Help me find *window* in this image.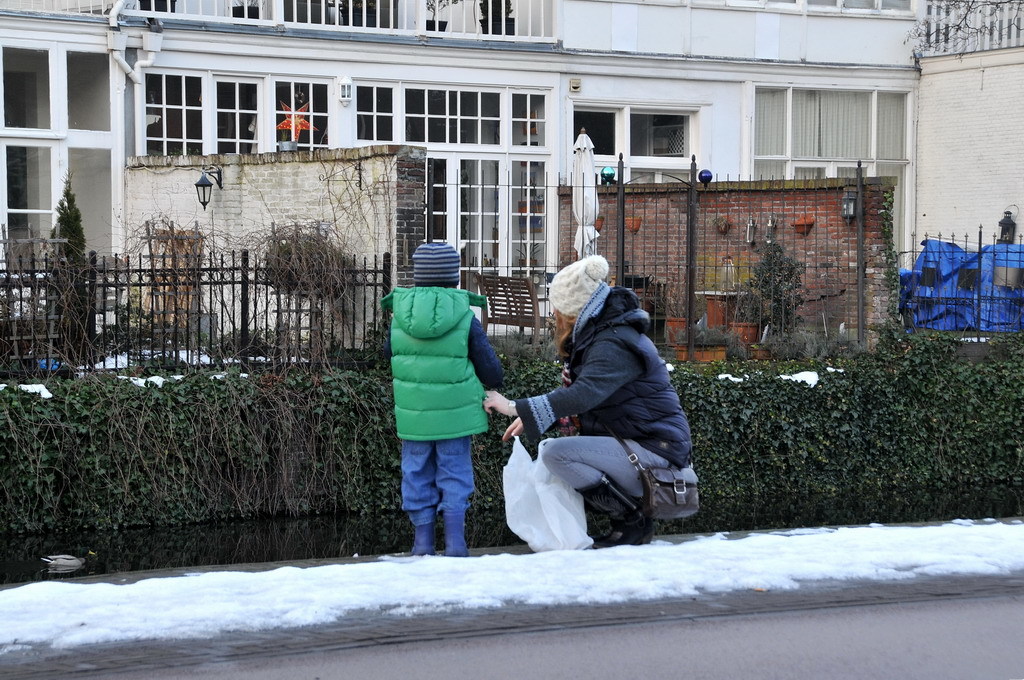
Found it: 356:83:551:143.
